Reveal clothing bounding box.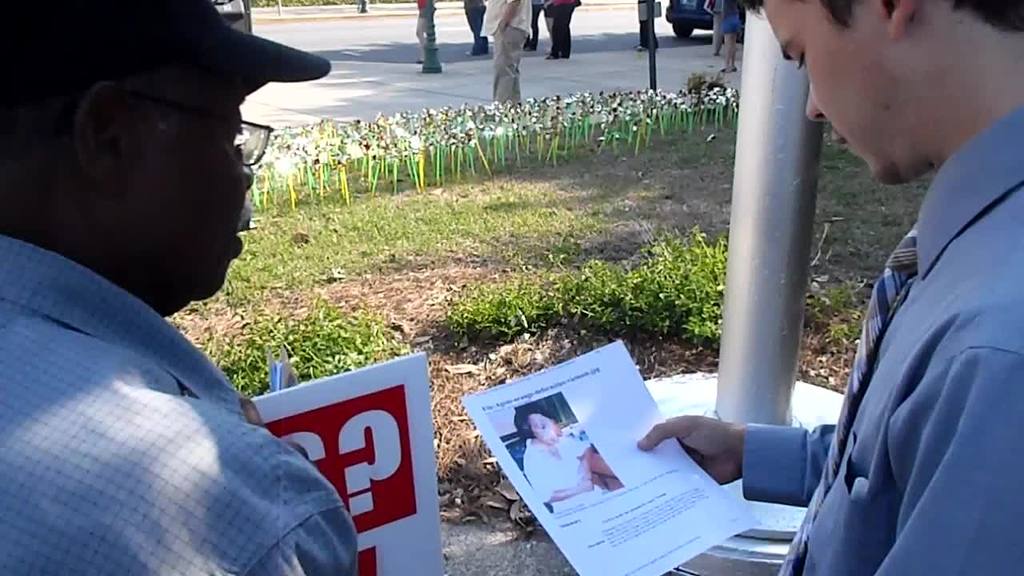
Revealed: bbox=(550, 0, 577, 60).
